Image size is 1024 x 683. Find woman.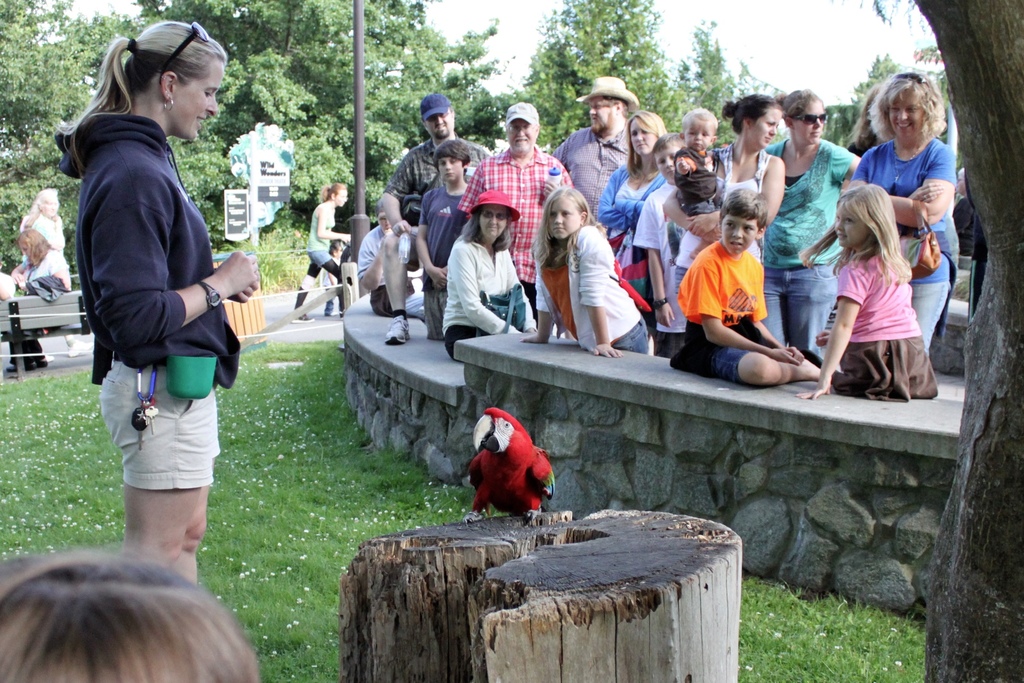
661,95,785,299.
